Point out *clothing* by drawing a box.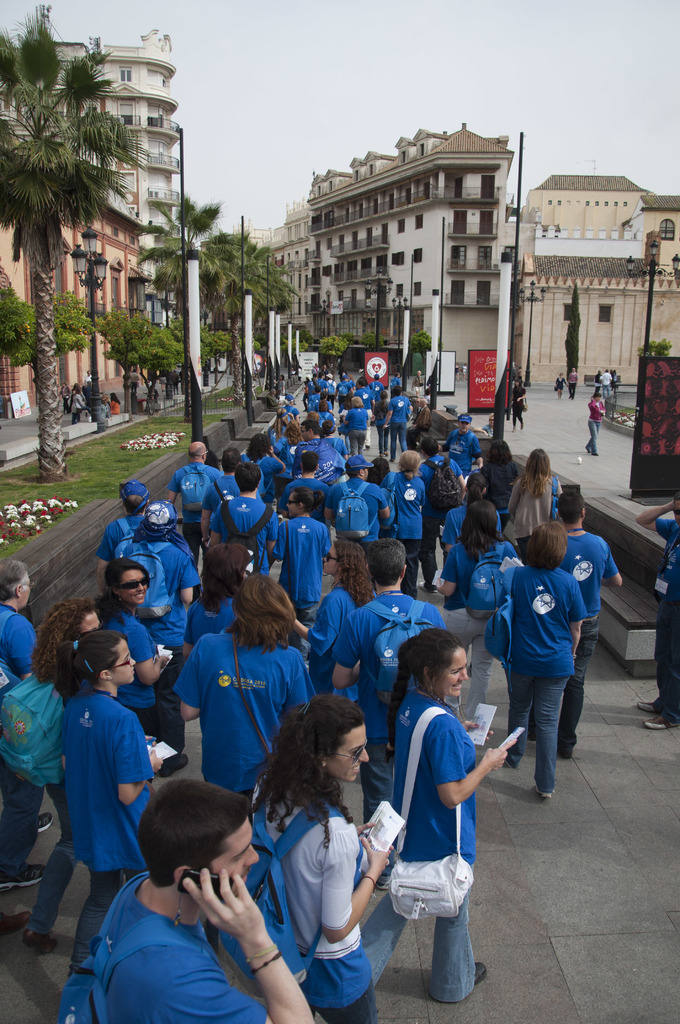
(490, 526, 602, 799).
